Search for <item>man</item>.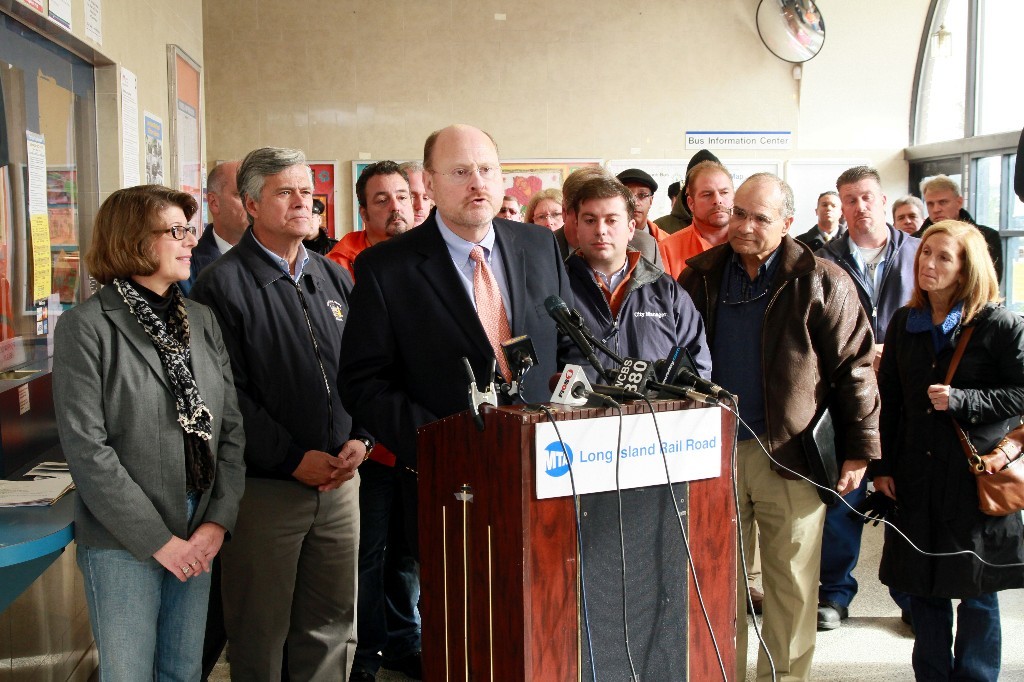
Found at 402,165,428,218.
